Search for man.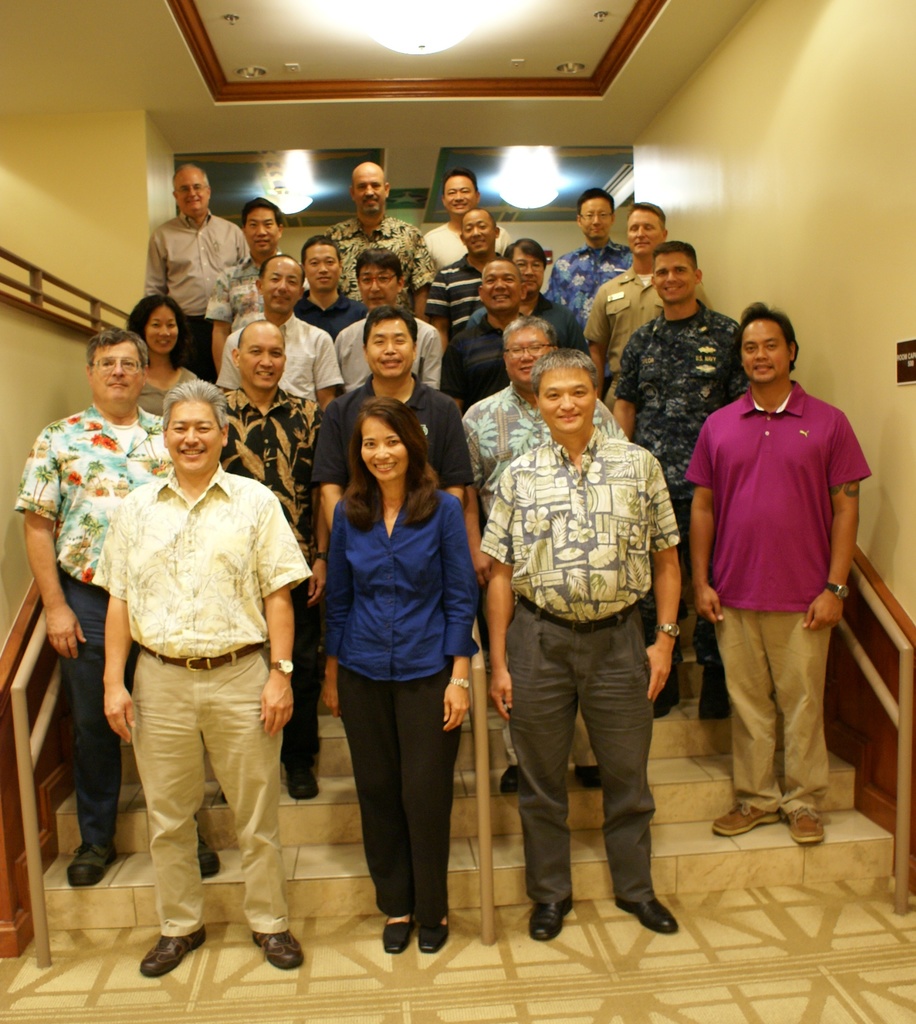
Found at pyautogui.locateOnScreen(438, 255, 562, 404).
